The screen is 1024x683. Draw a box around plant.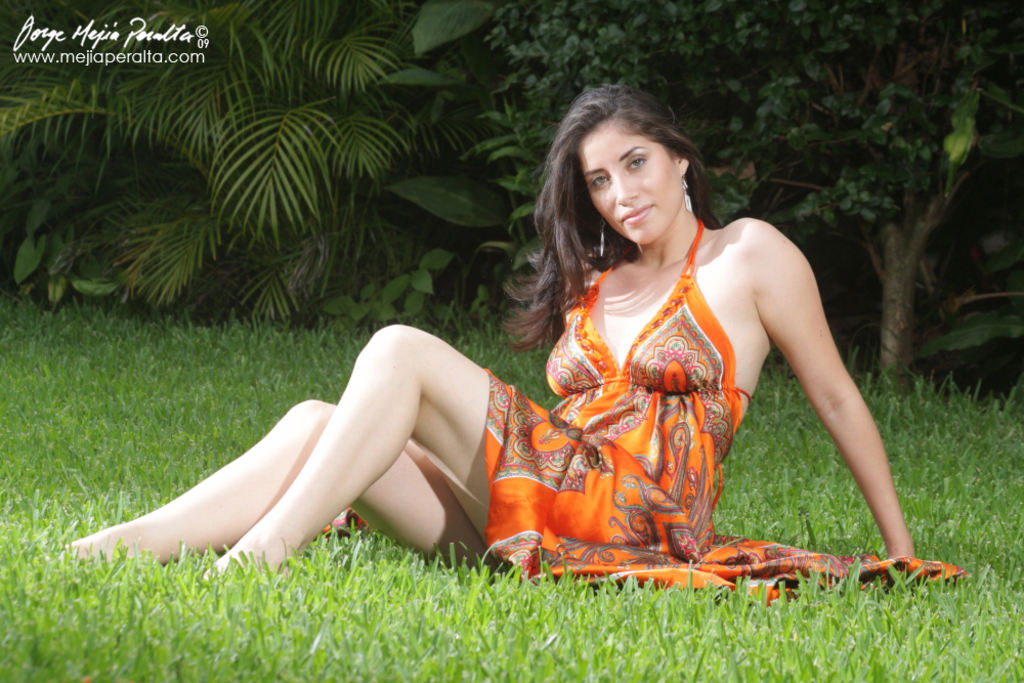
l=477, t=0, r=1023, b=398.
